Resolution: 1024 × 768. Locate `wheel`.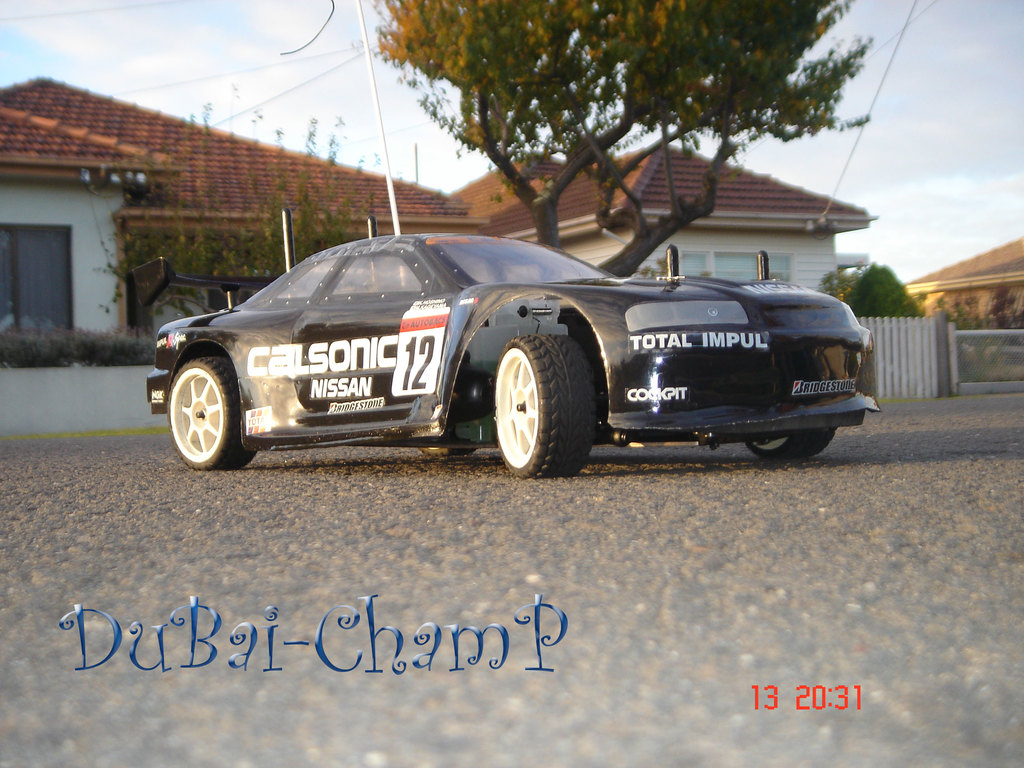
<bbox>746, 430, 838, 463</bbox>.
